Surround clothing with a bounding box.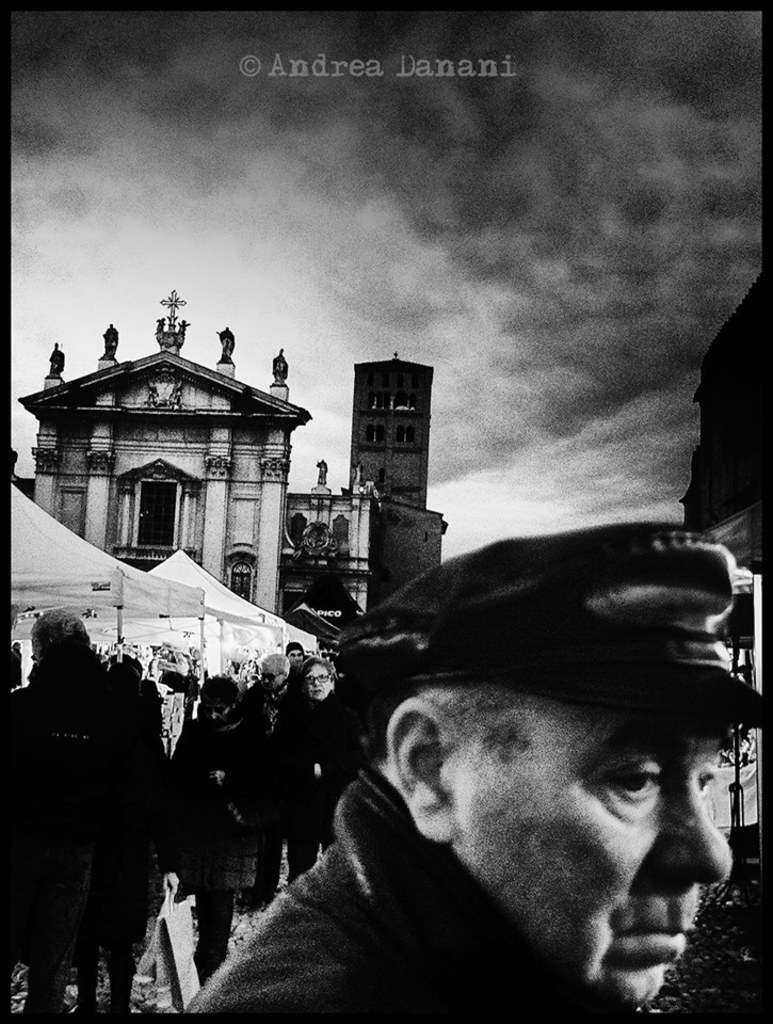
box=[231, 498, 764, 1023].
